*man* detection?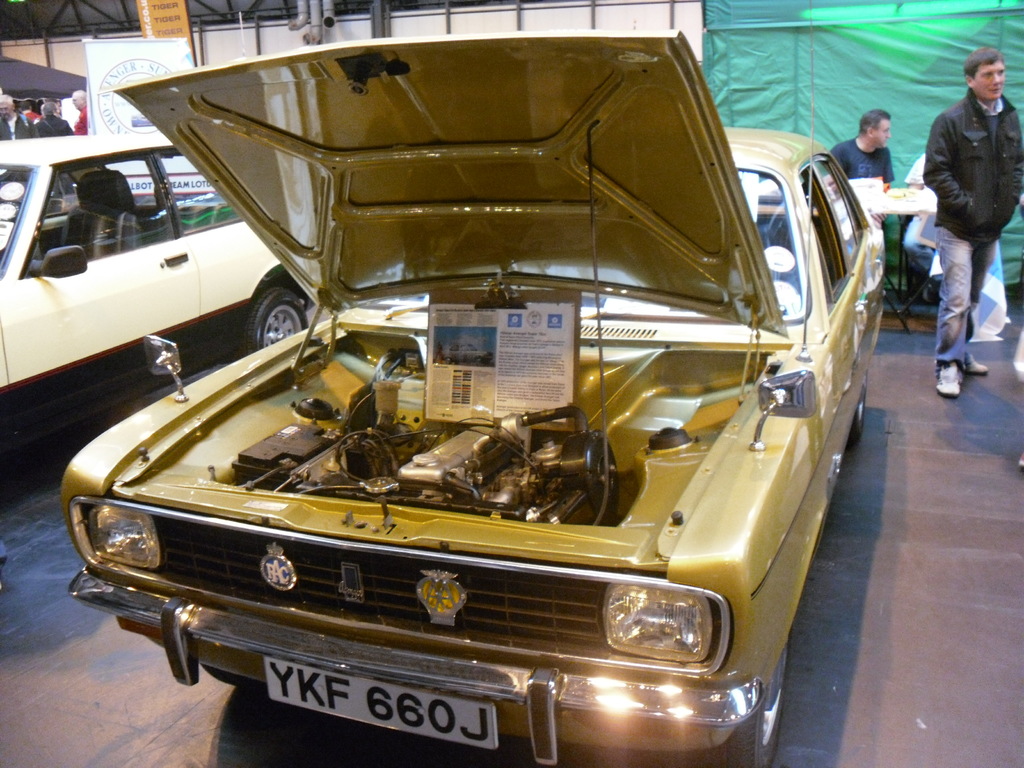
detection(920, 41, 1023, 396)
